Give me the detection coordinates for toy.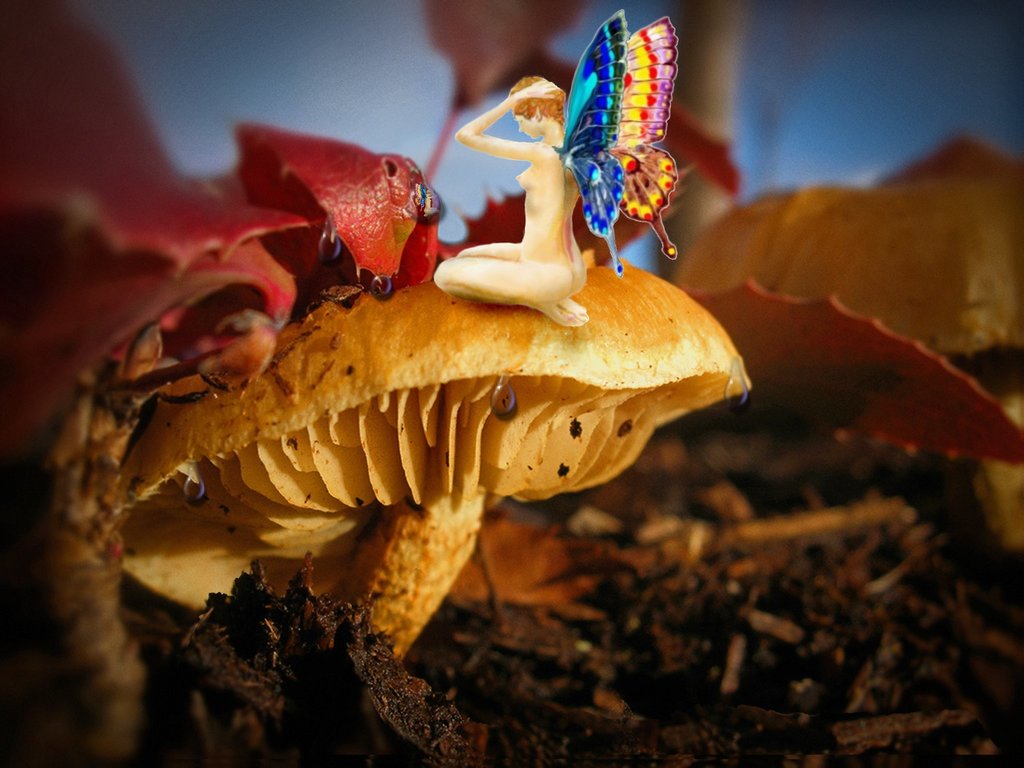
[406, 34, 709, 354].
